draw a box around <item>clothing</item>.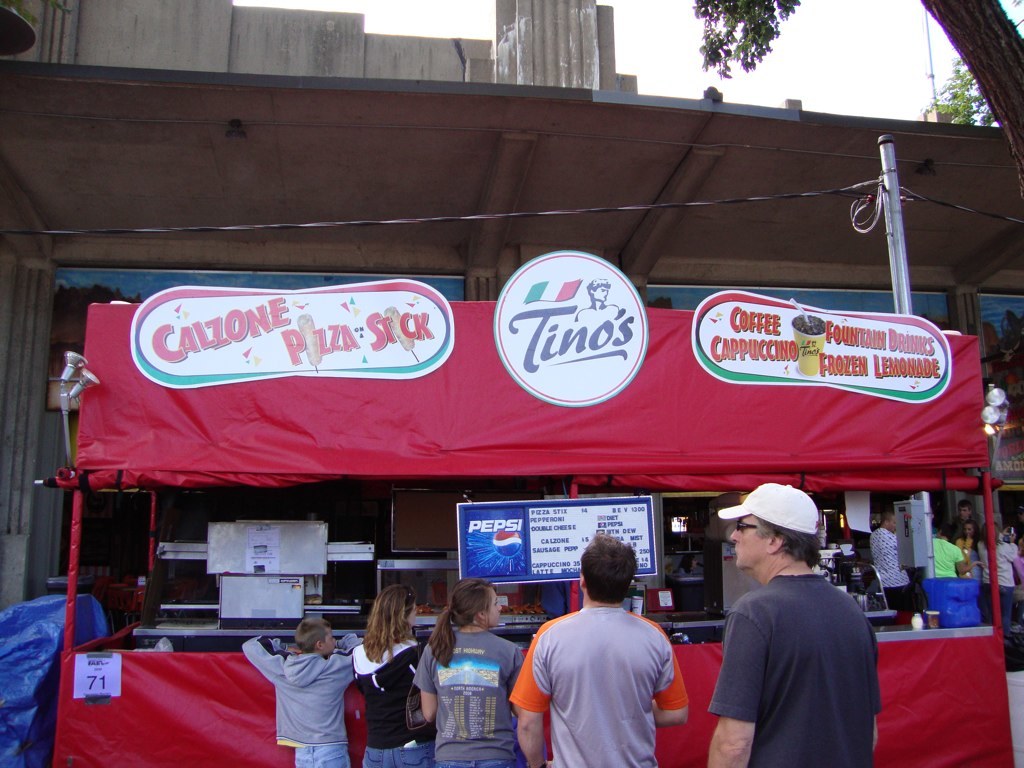
(341, 641, 436, 767).
